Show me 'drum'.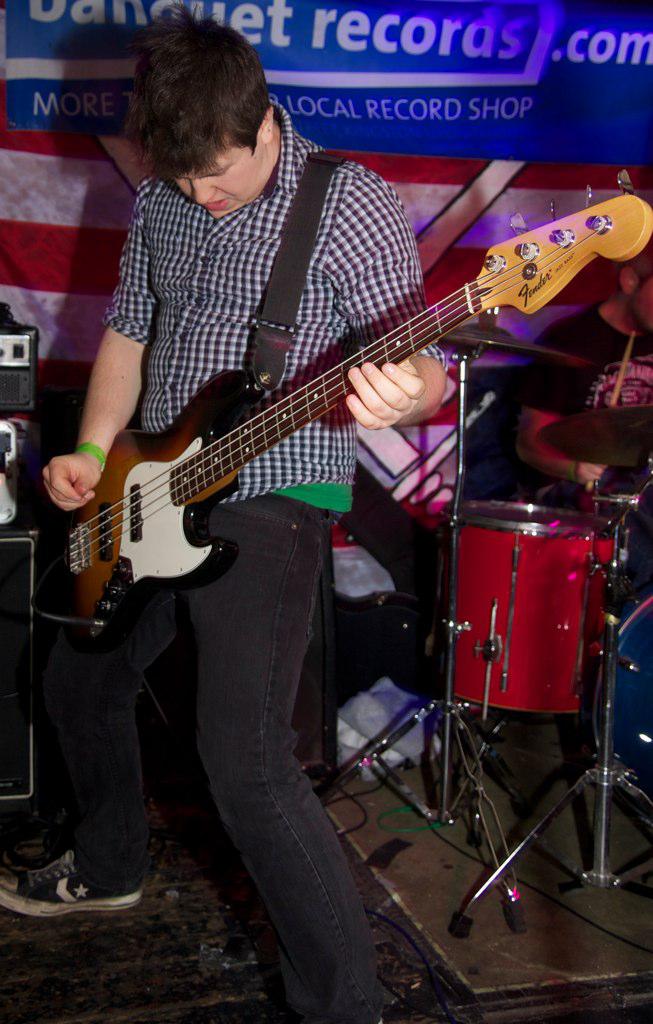
'drum' is here: box=[516, 401, 652, 494].
